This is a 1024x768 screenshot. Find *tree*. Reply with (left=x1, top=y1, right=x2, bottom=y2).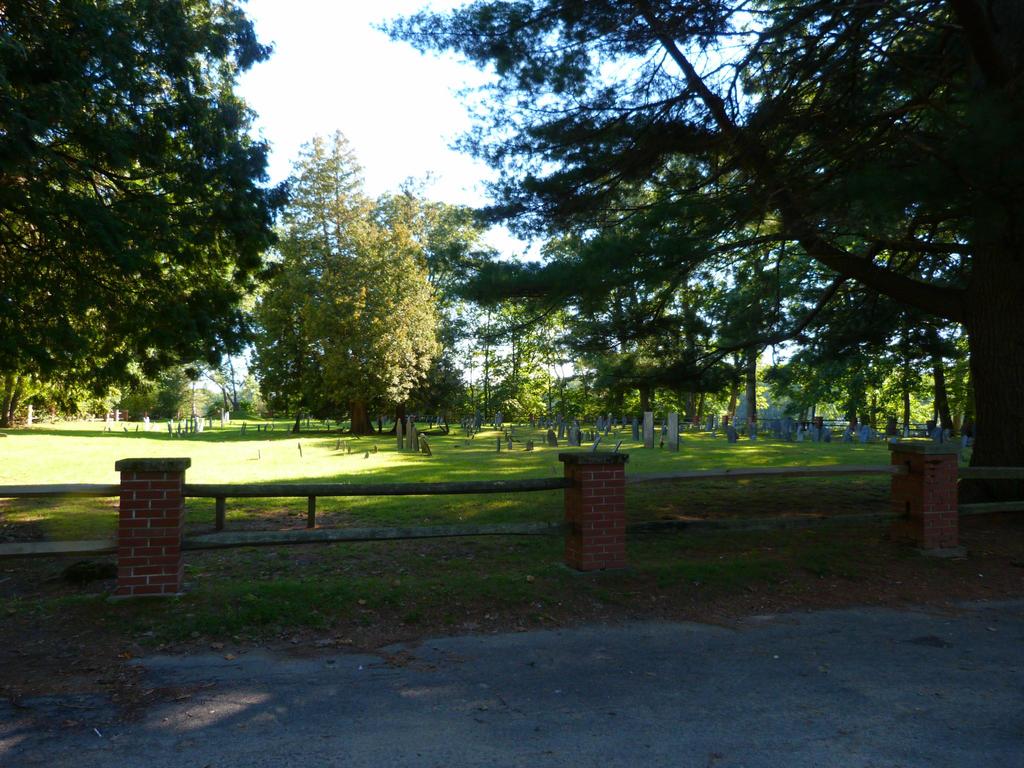
(left=310, top=198, right=445, bottom=431).
